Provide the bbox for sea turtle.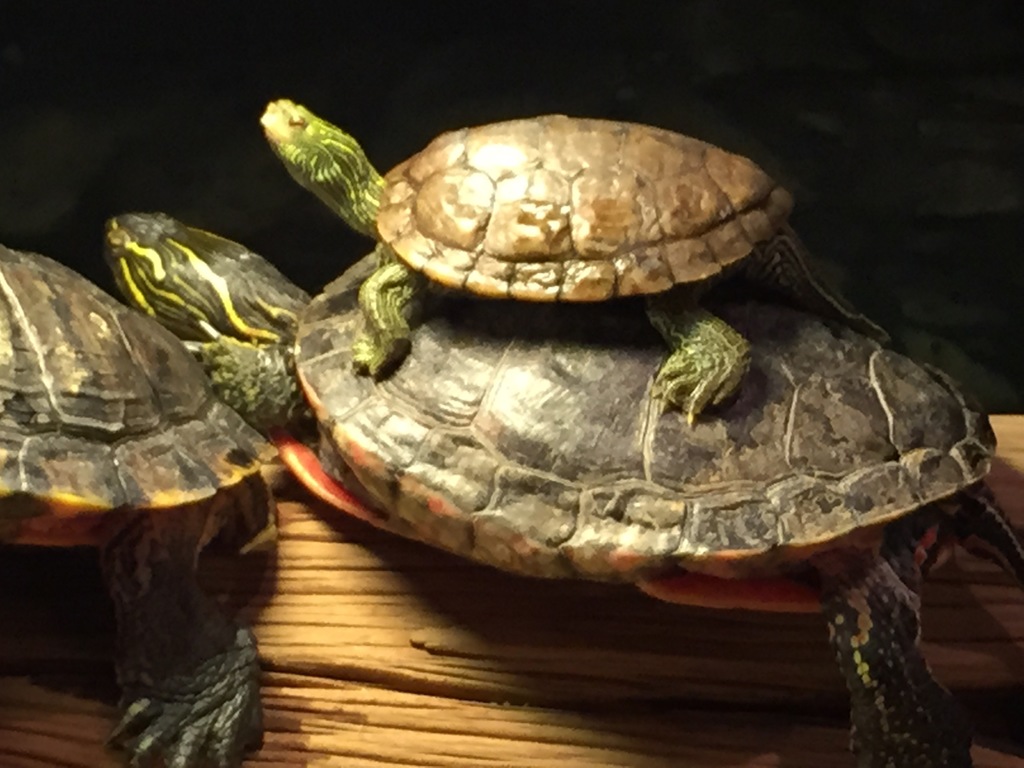
(256,94,884,430).
